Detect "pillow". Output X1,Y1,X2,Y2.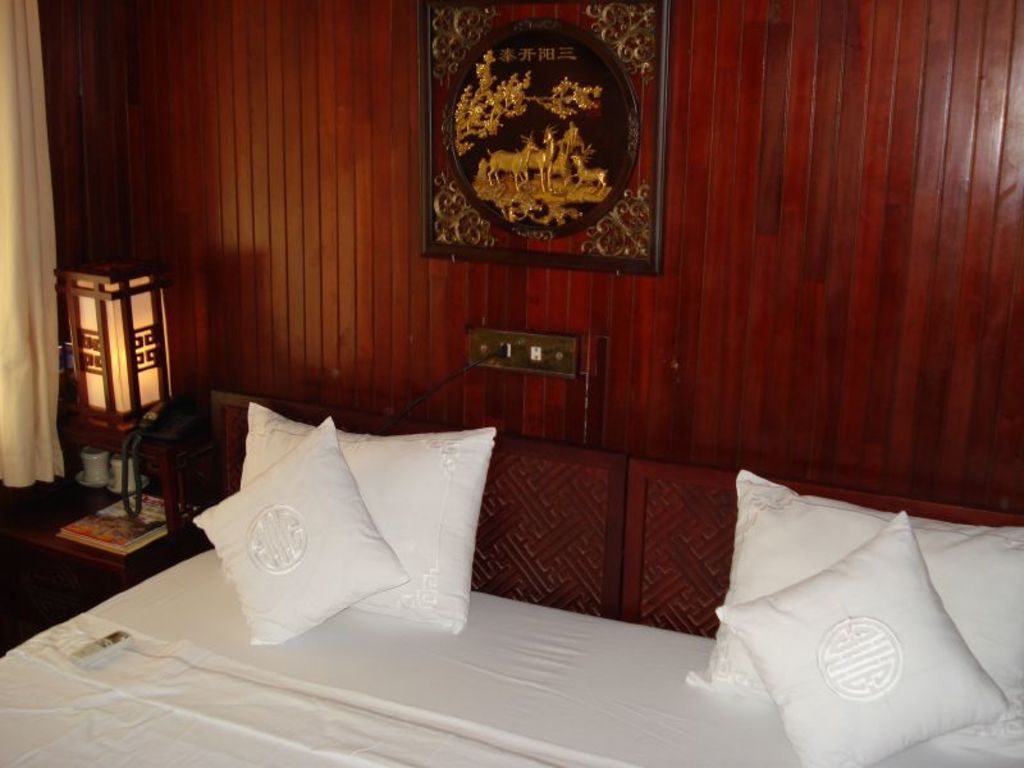
233,397,498,640.
